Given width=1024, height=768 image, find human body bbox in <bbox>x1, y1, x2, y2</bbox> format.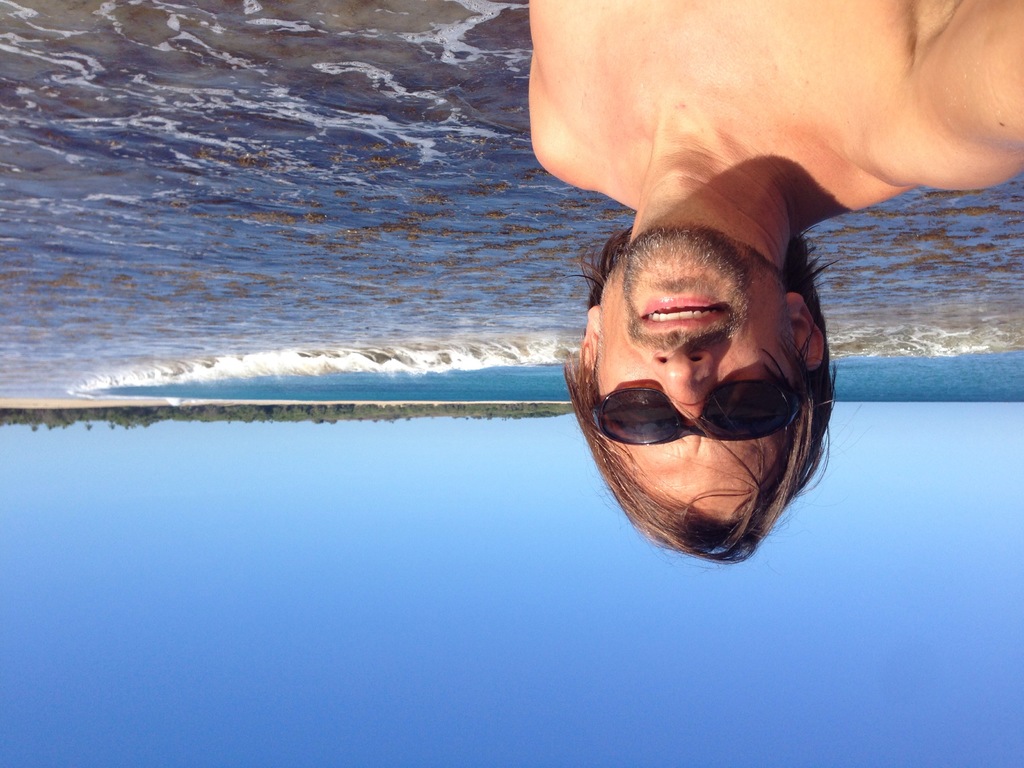
<bbox>525, 0, 1023, 566</bbox>.
